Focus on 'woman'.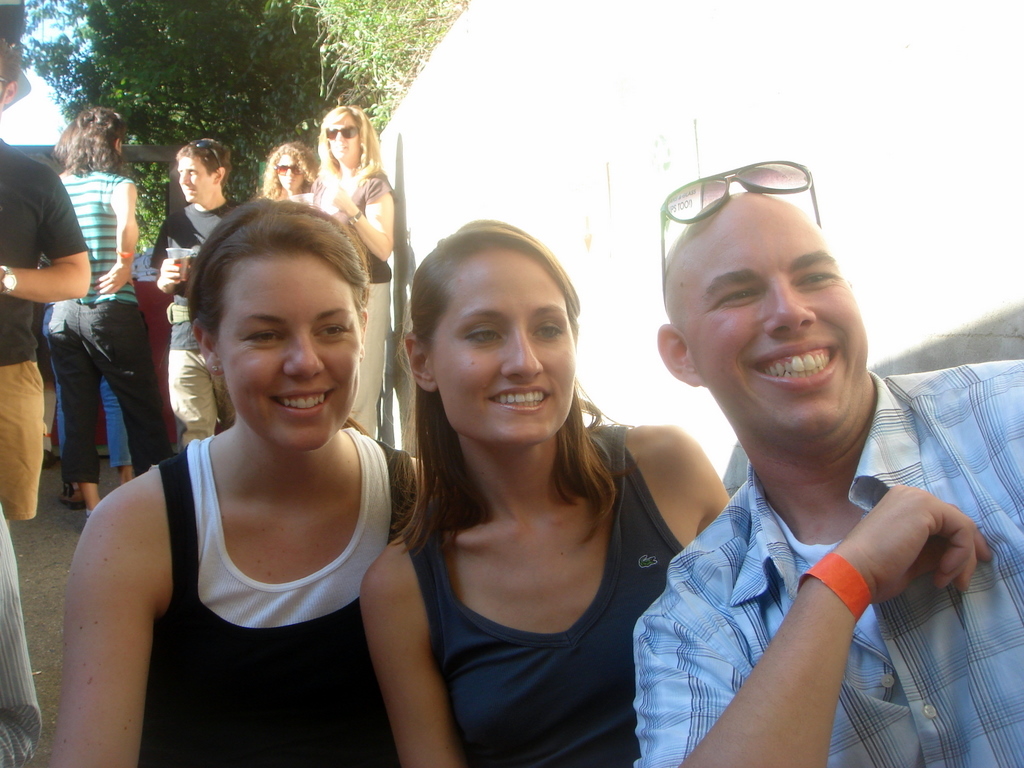
Focused at <bbox>257, 141, 319, 203</bbox>.
